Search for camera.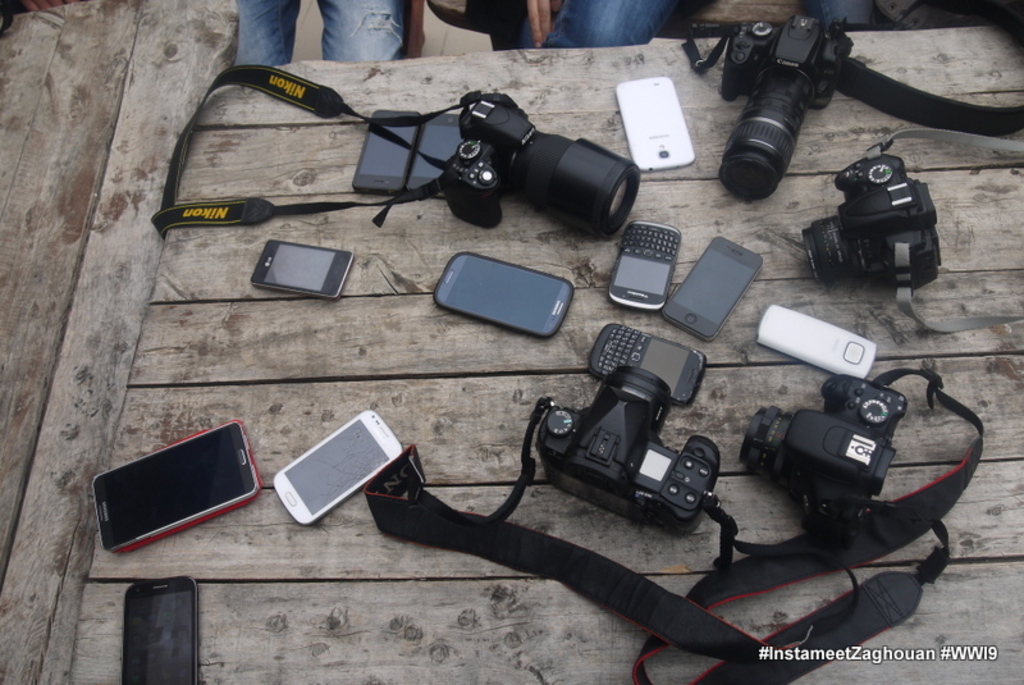
Found at box=[799, 149, 946, 292].
